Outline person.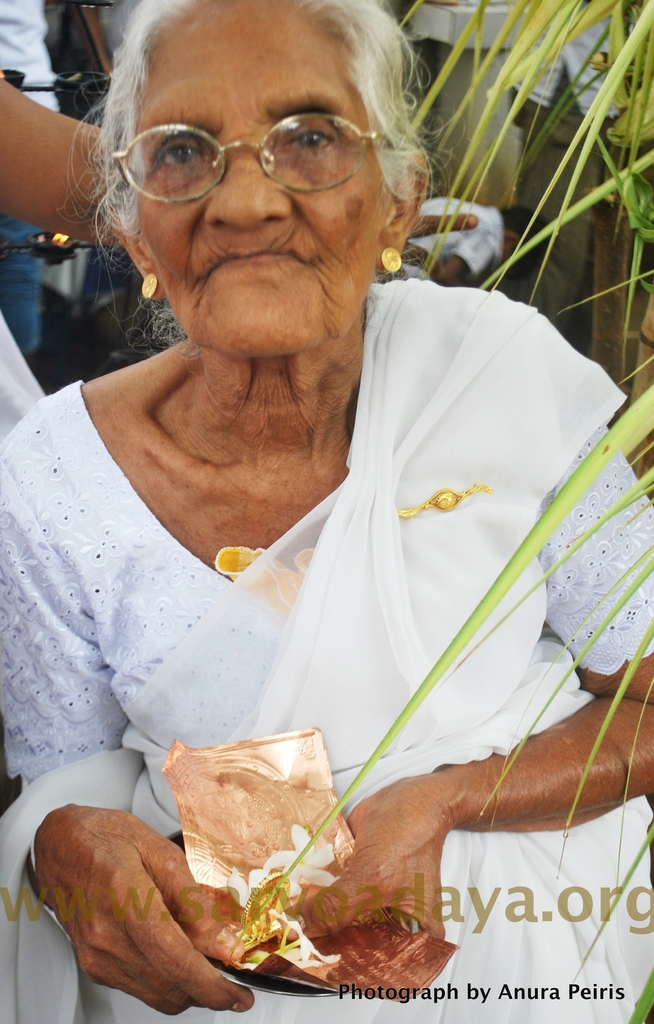
Outline: left=507, top=0, right=653, bottom=344.
